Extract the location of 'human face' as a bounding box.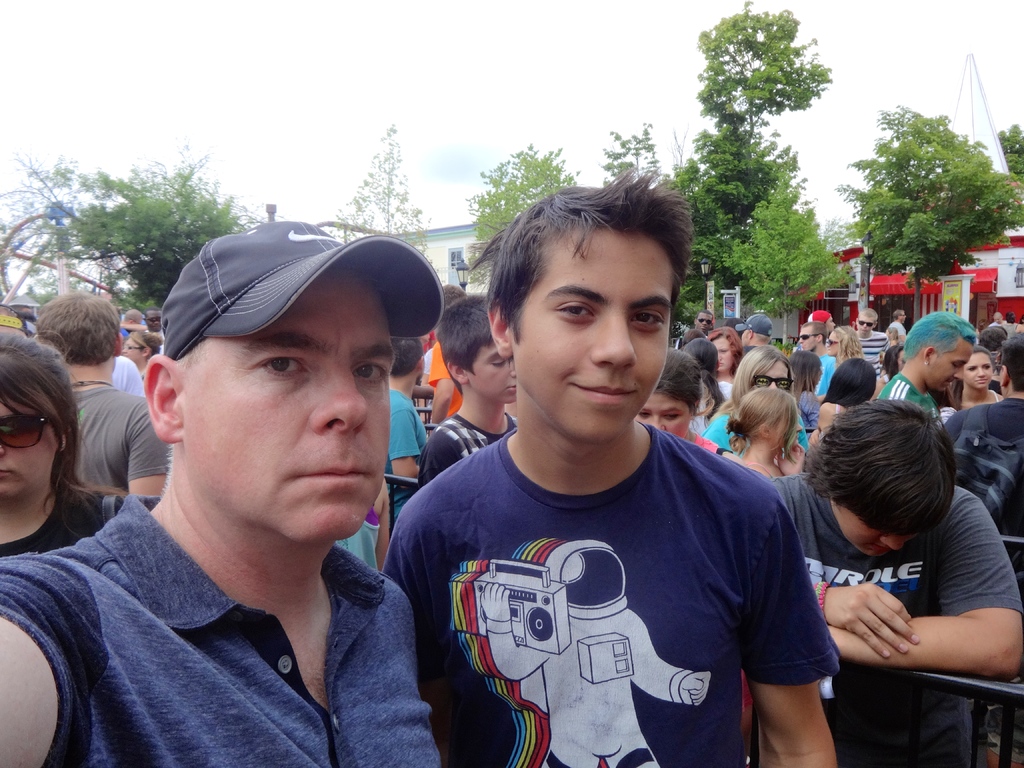
bbox=(0, 382, 57, 506).
